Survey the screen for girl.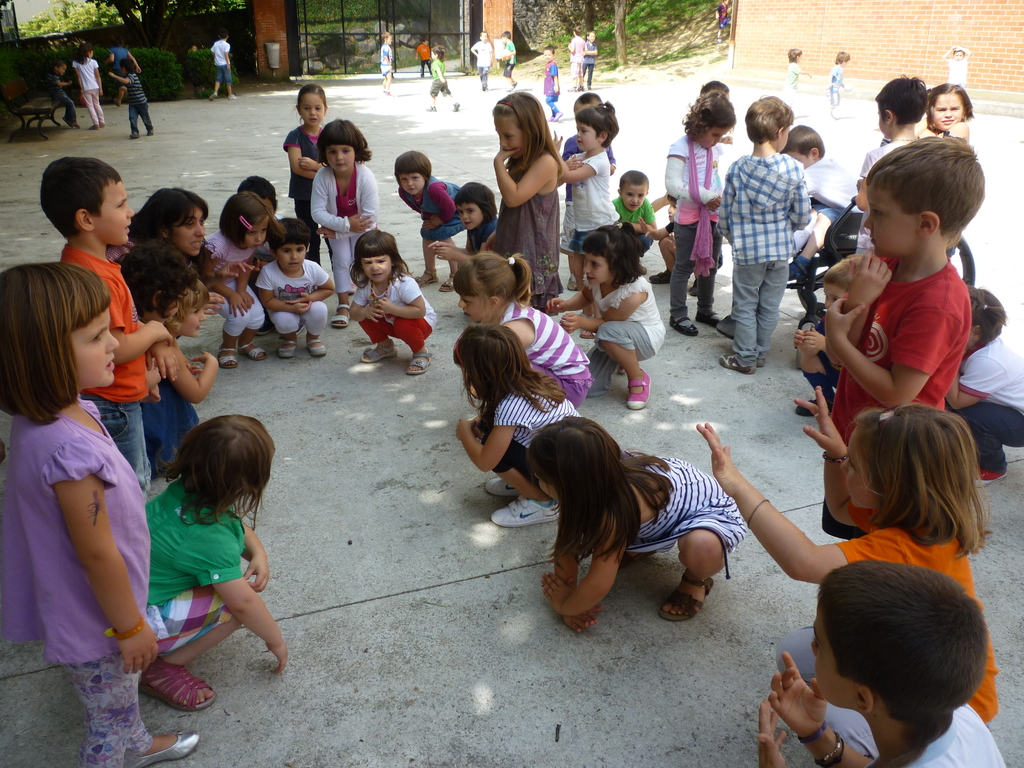
Survey found: [250,207,345,363].
